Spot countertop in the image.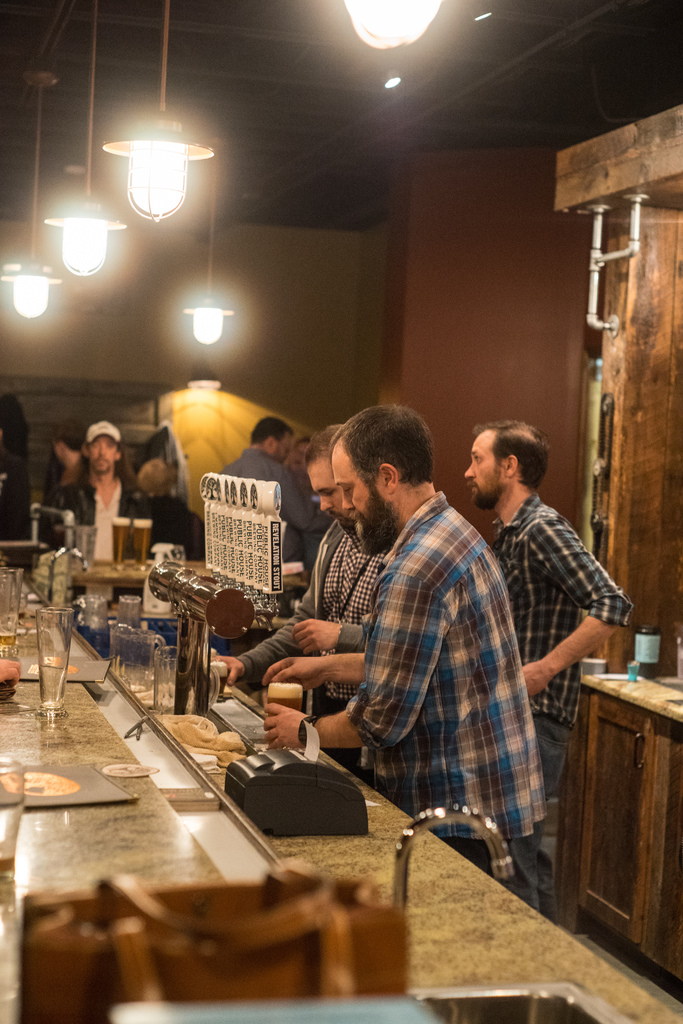
countertop found at select_region(0, 561, 682, 1023).
